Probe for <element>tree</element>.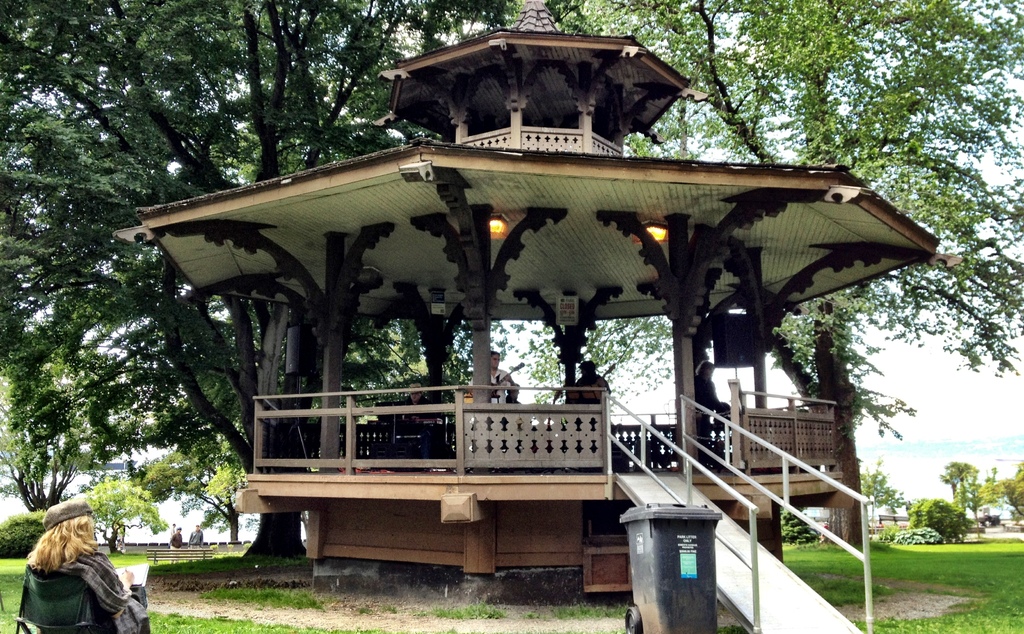
Probe result: locate(852, 463, 906, 521).
